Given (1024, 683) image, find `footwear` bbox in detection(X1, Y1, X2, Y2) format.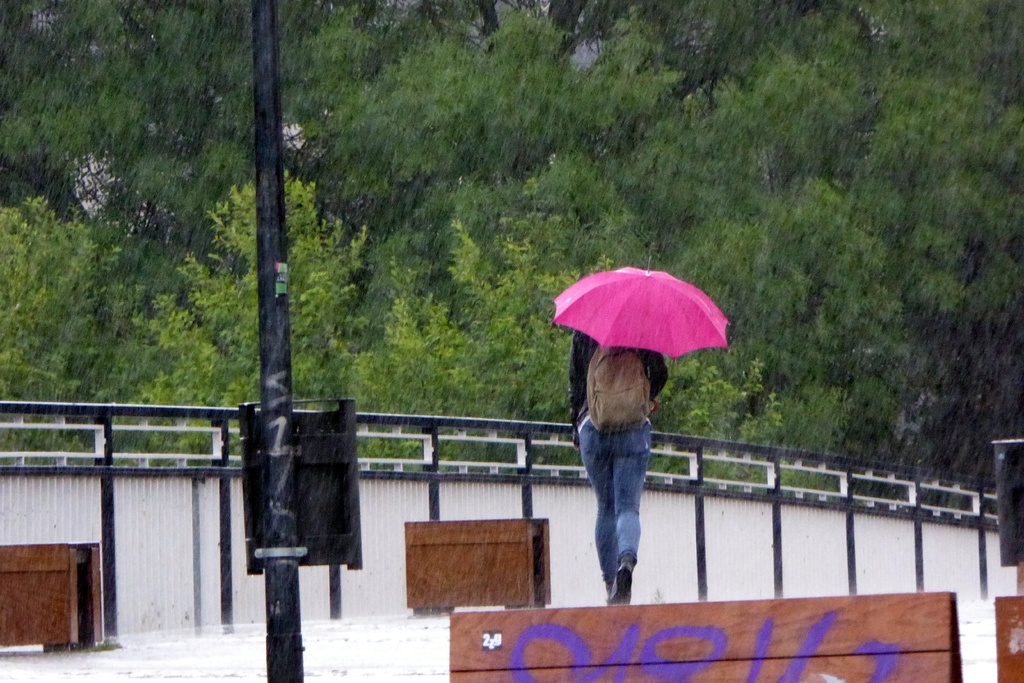
detection(605, 557, 634, 608).
